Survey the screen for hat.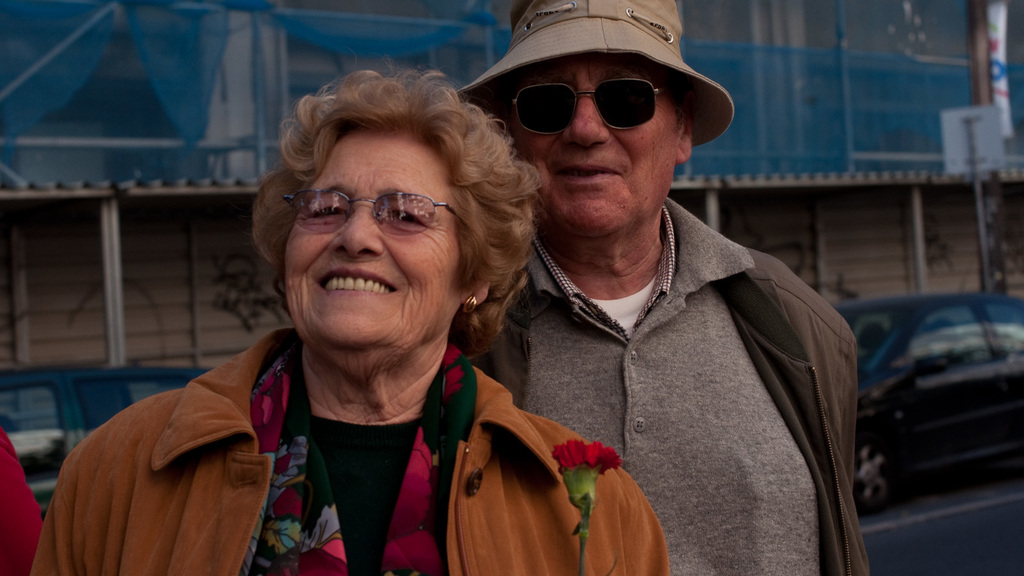
Survey found: [453, 0, 738, 153].
